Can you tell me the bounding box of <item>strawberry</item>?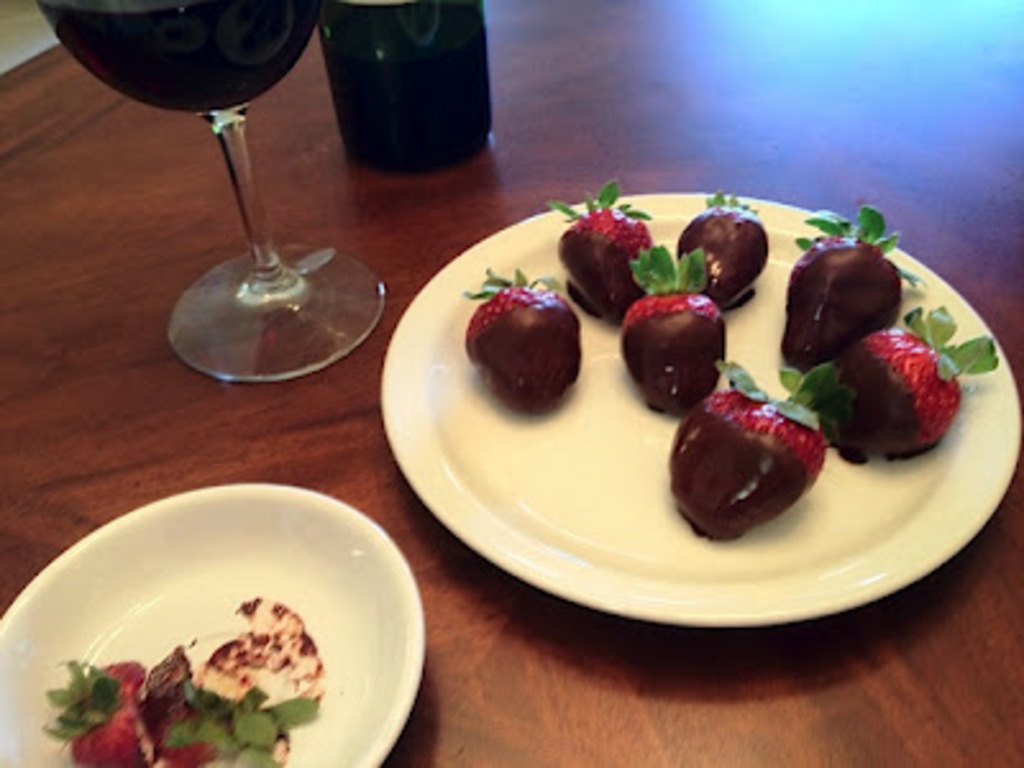
pyautogui.locateOnScreen(666, 374, 835, 525).
